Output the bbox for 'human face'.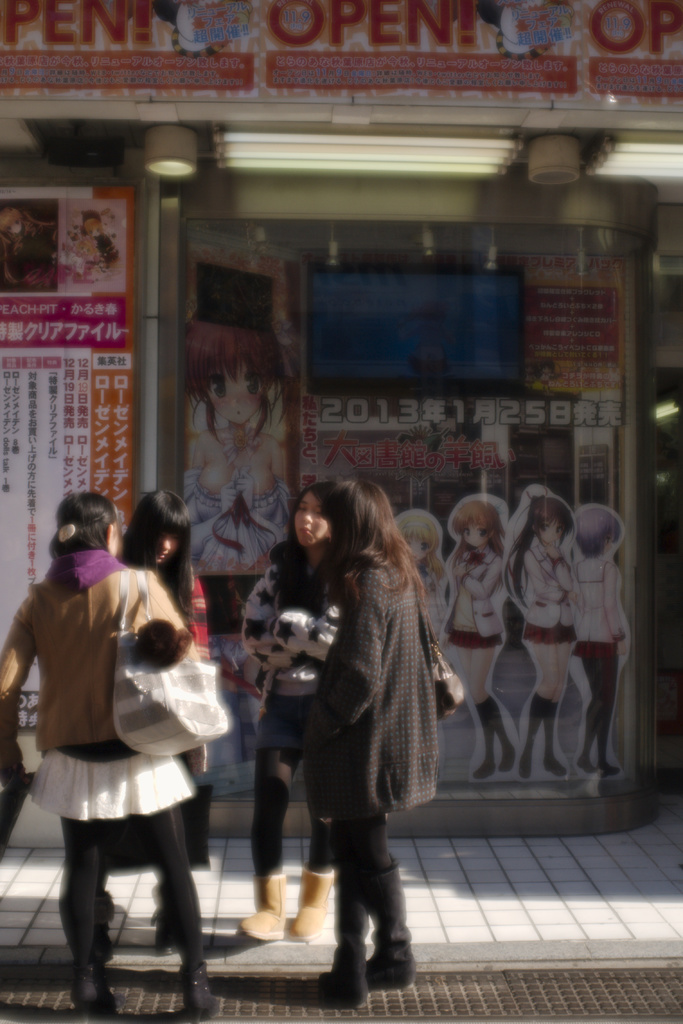
Rect(155, 534, 178, 566).
